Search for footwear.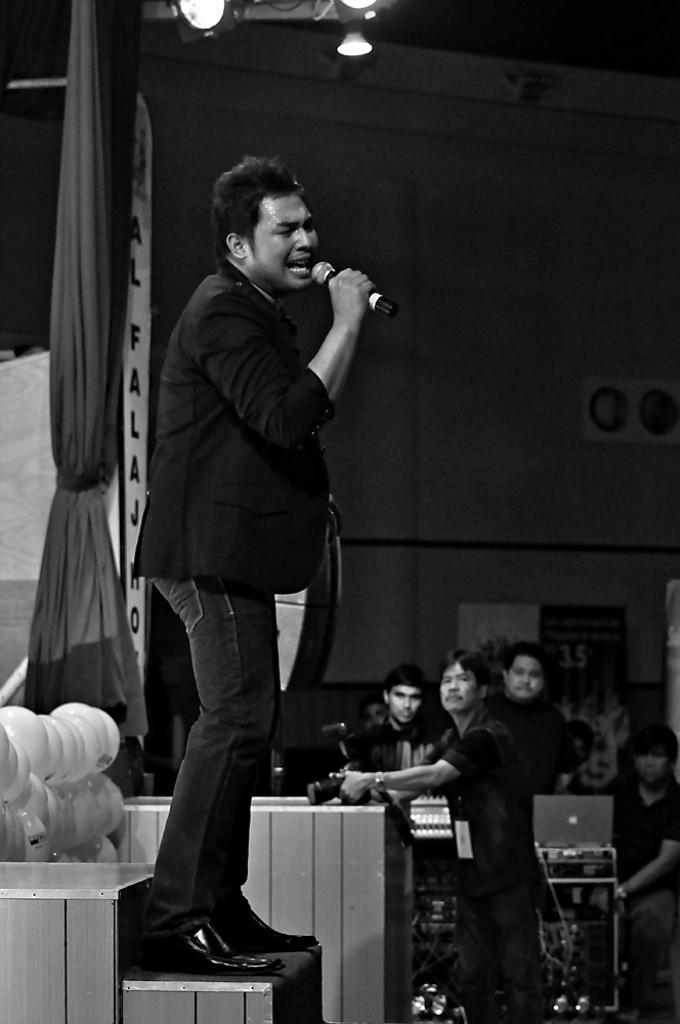
Found at box=[110, 899, 328, 1002].
